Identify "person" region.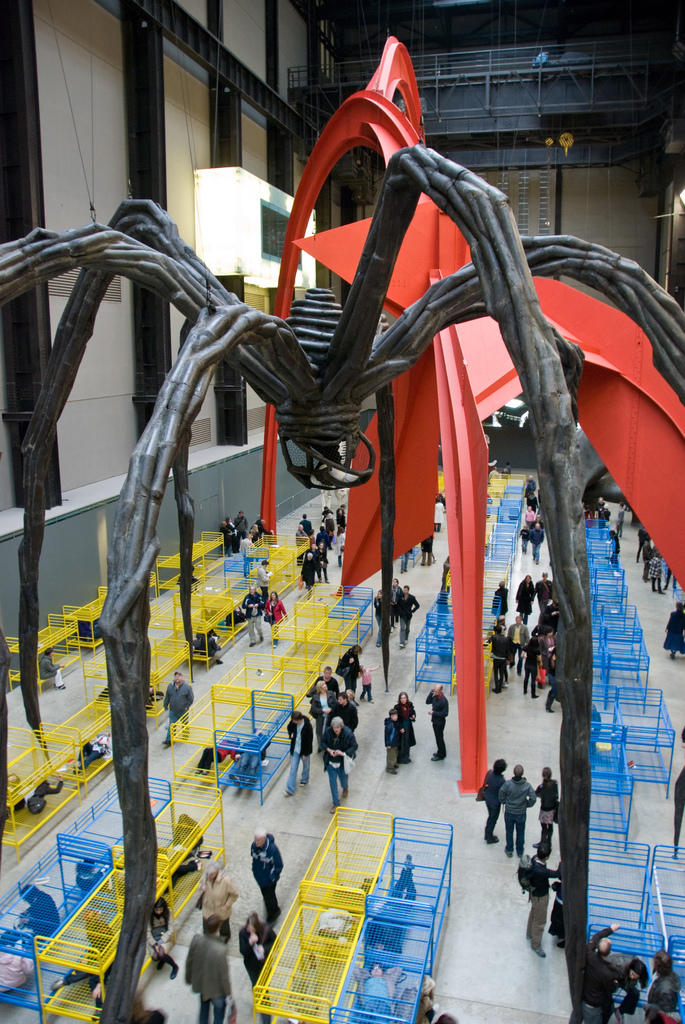
Region: detection(584, 929, 675, 1023).
